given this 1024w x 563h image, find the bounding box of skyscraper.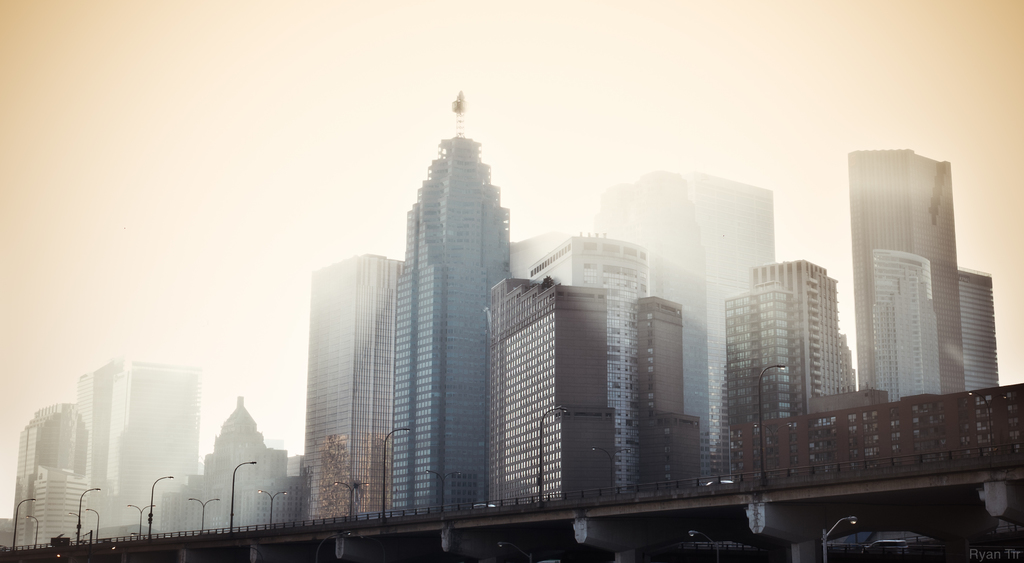
(x1=748, y1=252, x2=845, y2=414).
